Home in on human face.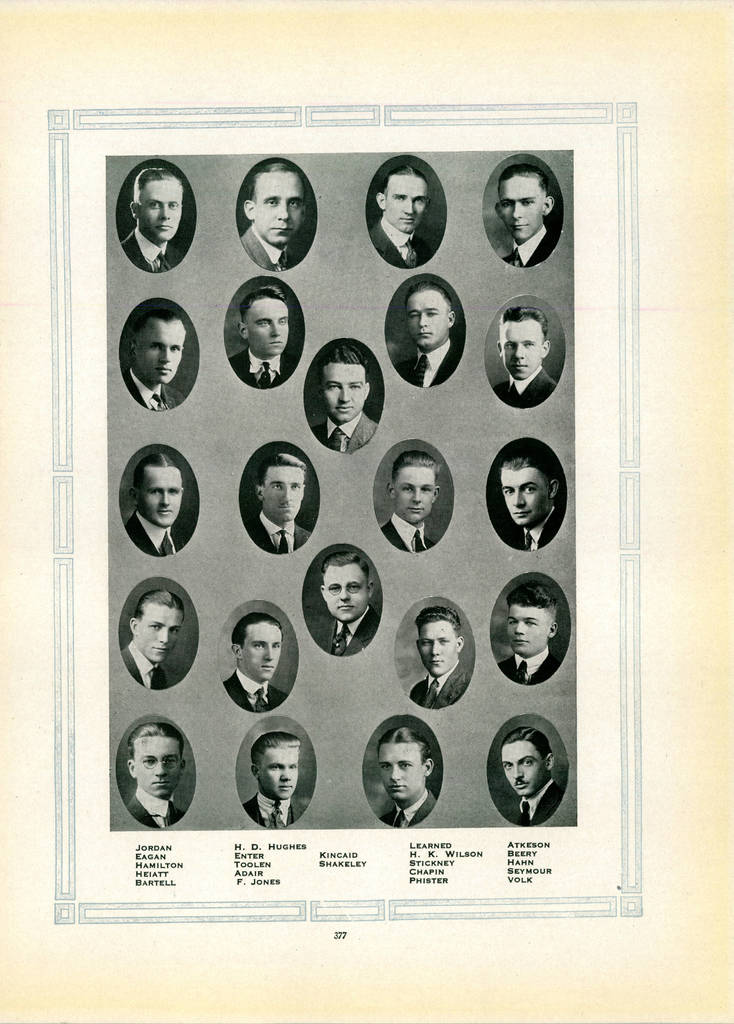
Homed in at <bbox>259, 169, 307, 250</bbox>.
